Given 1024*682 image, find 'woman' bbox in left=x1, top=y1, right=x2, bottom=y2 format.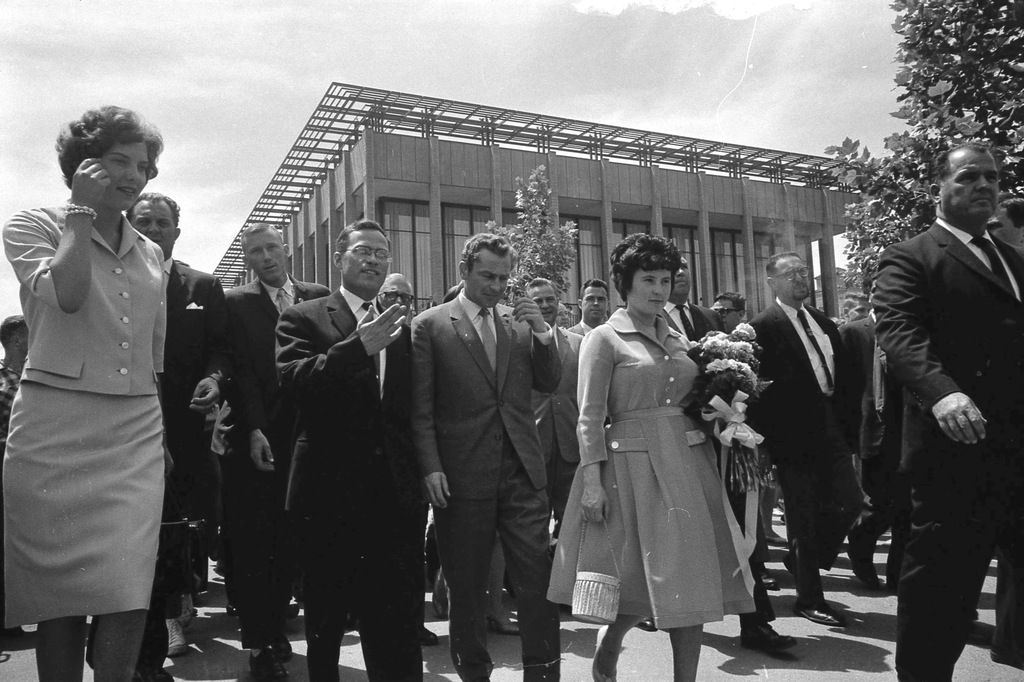
left=557, top=247, right=767, bottom=674.
